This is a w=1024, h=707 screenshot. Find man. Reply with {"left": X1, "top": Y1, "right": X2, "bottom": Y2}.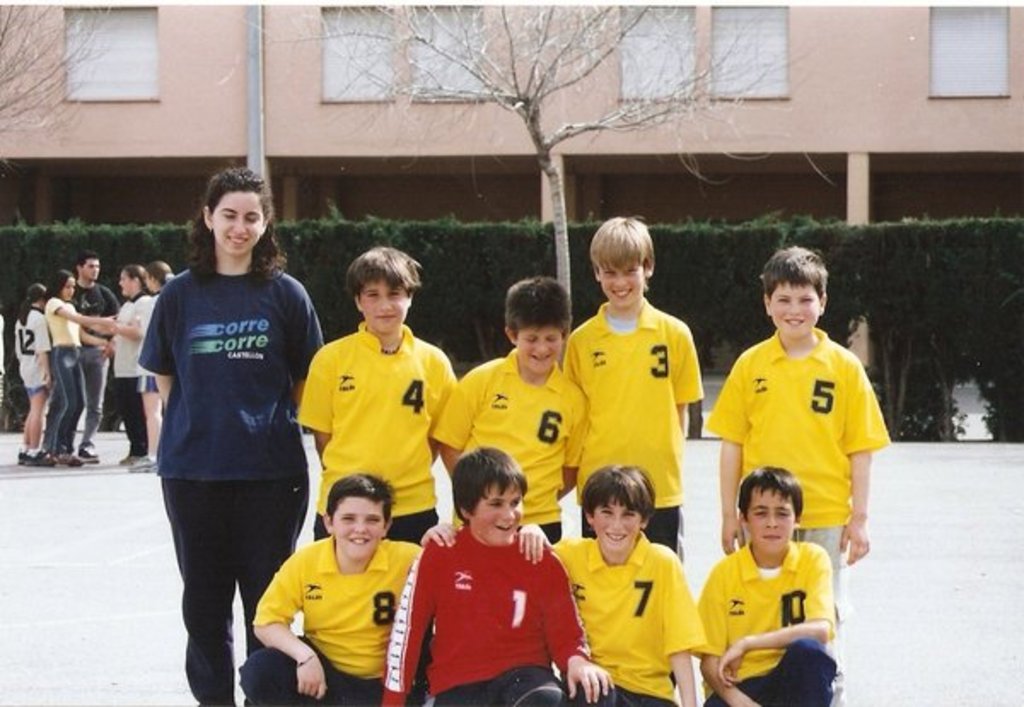
{"left": 63, "top": 246, "right": 118, "bottom": 465}.
